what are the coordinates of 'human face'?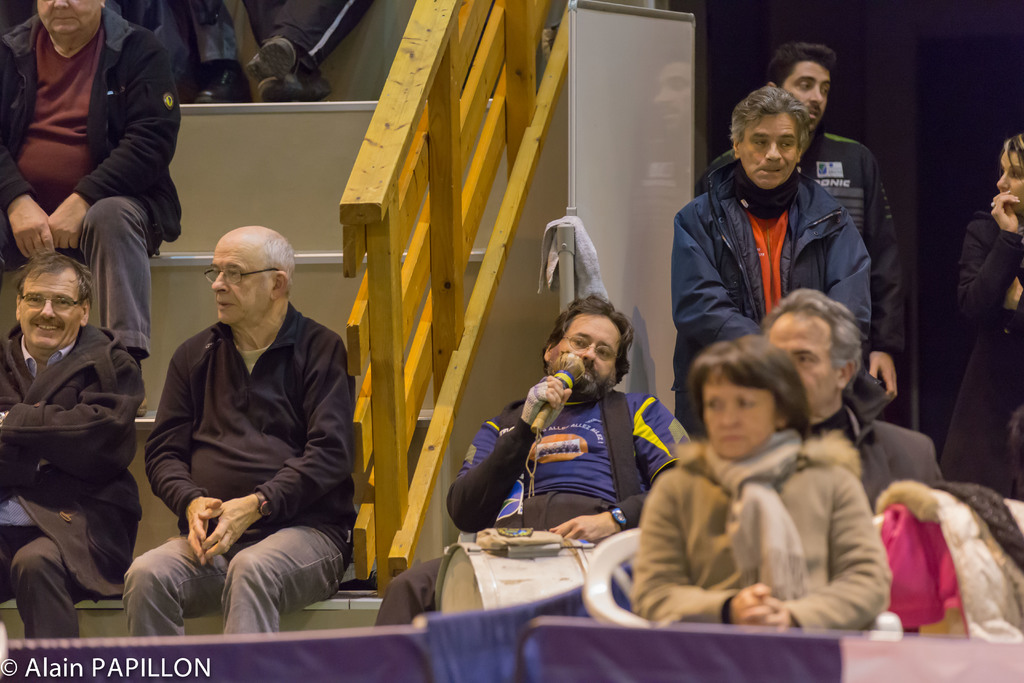
<bbox>767, 318, 840, 413</bbox>.
